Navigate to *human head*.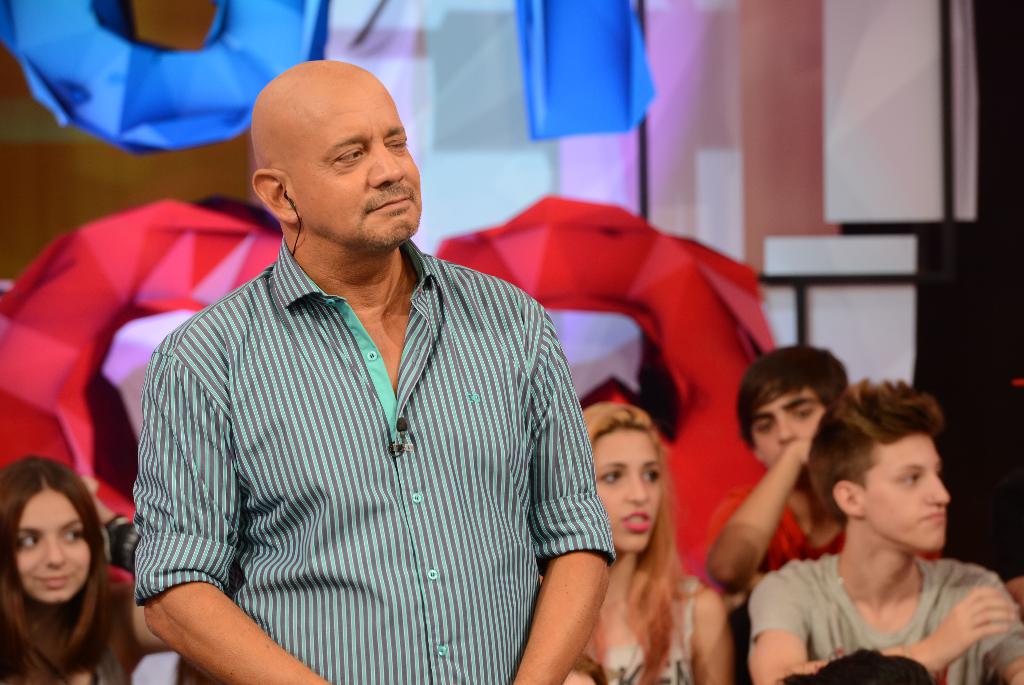
Navigation target: [741, 341, 849, 488].
